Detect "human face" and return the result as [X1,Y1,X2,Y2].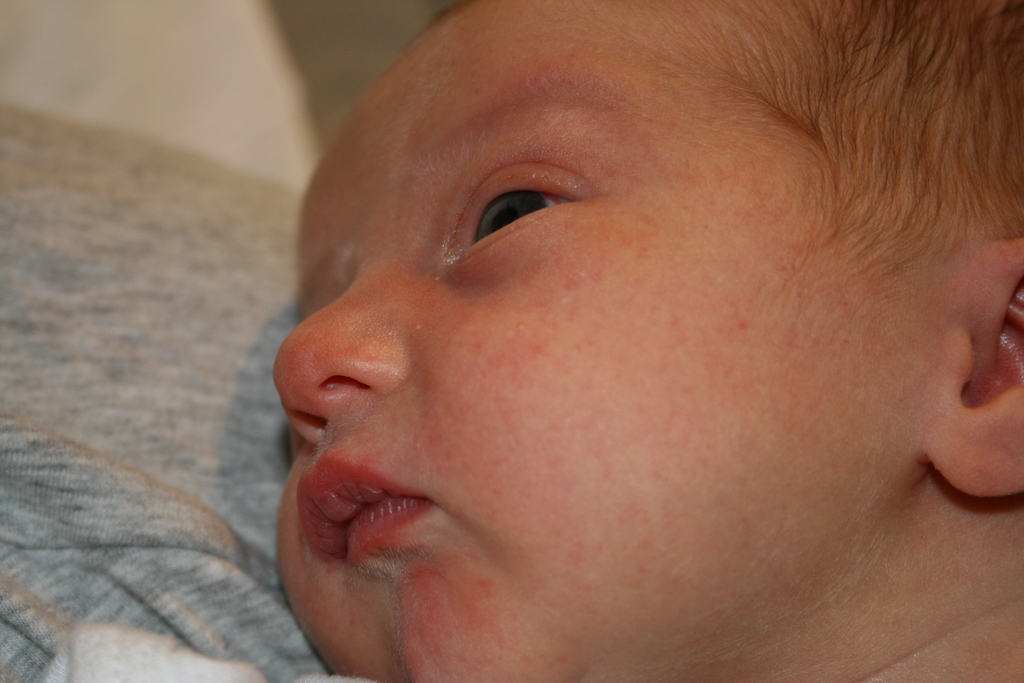
[273,0,922,682].
